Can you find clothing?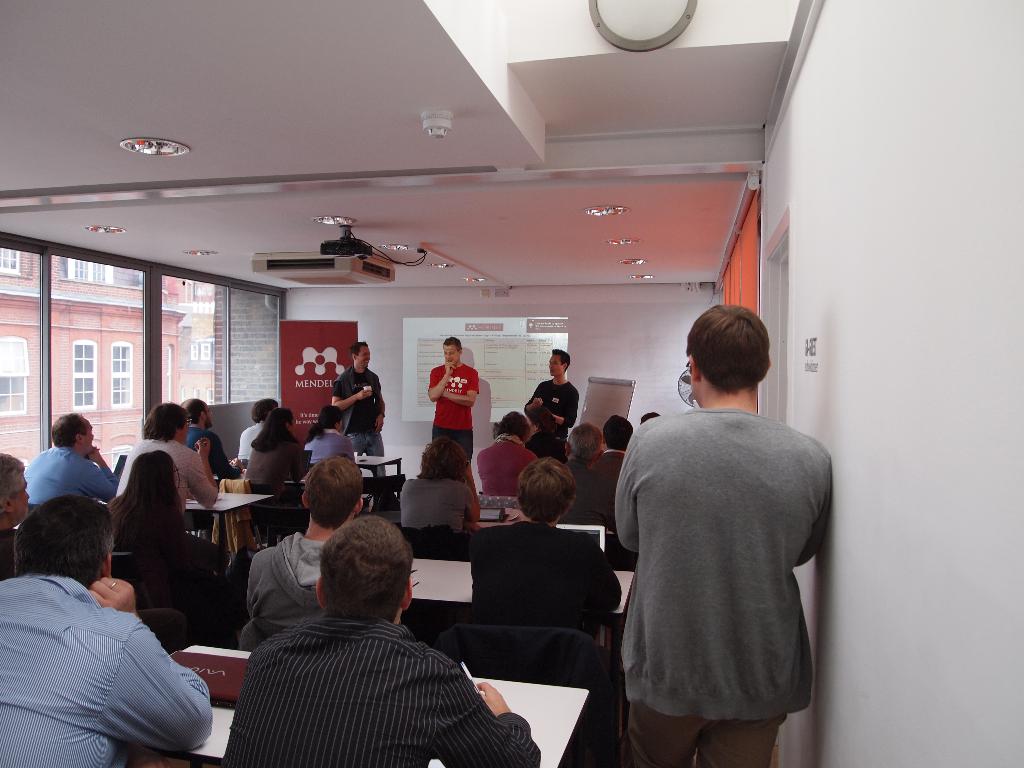
Yes, bounding box: (x1=3, y1=570, x2=218, y2=763).
